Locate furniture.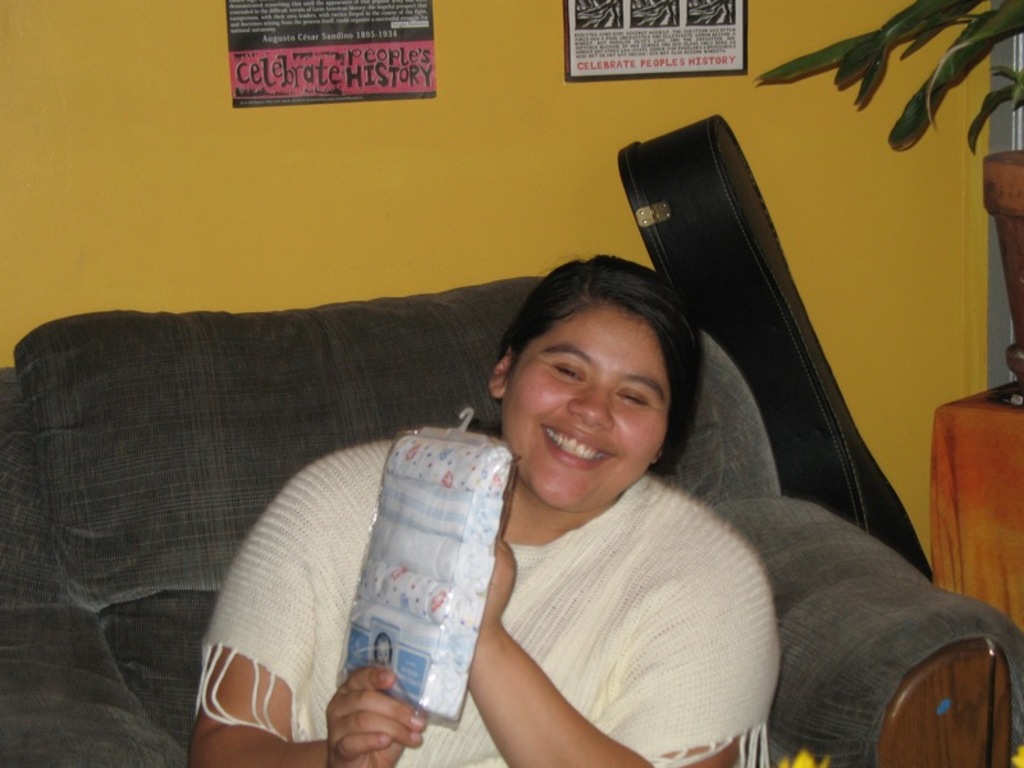
Bounding box: 936,378,1023,631.
